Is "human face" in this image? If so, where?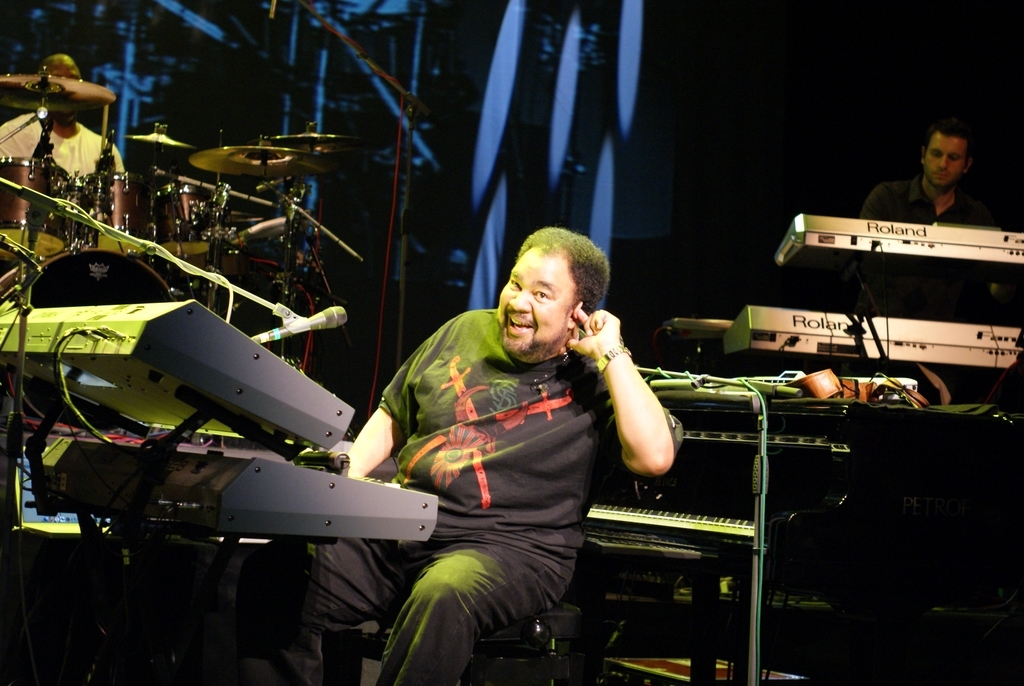
Yes, at region(925, 124, 967, 188).
